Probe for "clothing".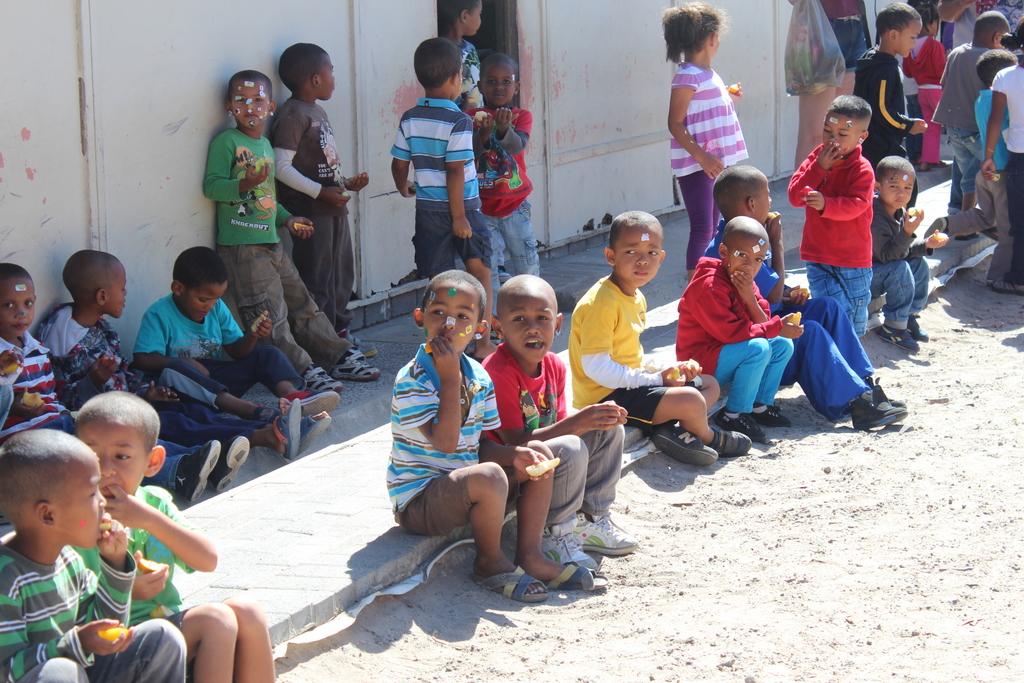
Probe result: bbox(36, 297, 262, 445).
